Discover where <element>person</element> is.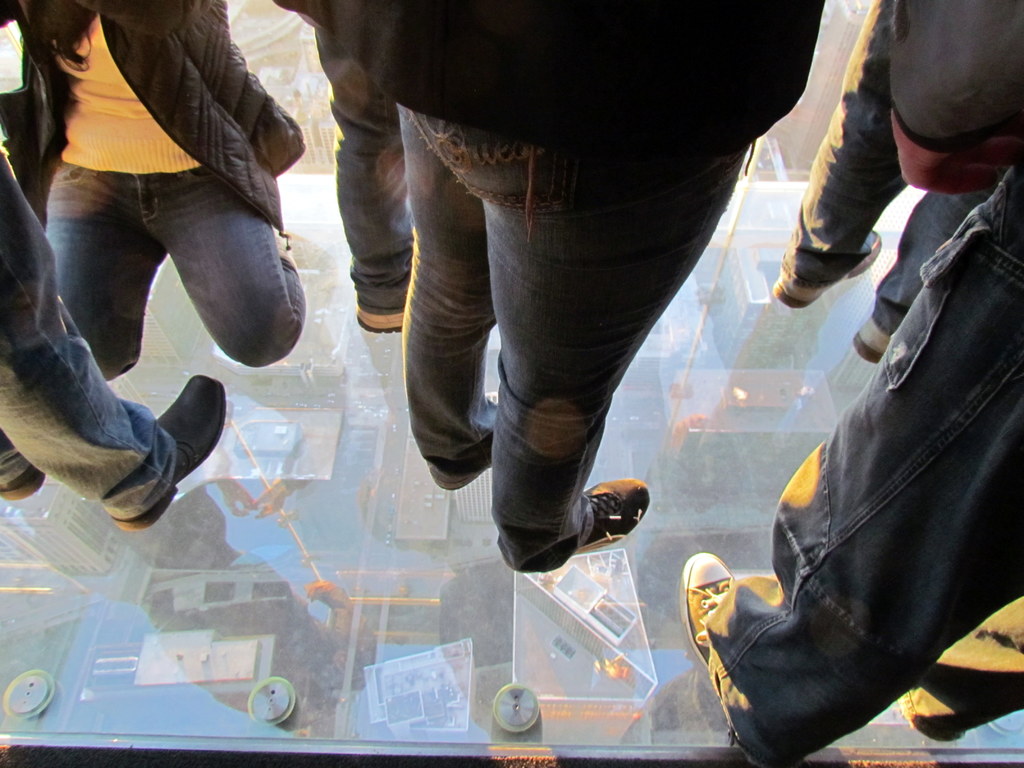
Discovered at bbox(684, 158, 1023, 765).
